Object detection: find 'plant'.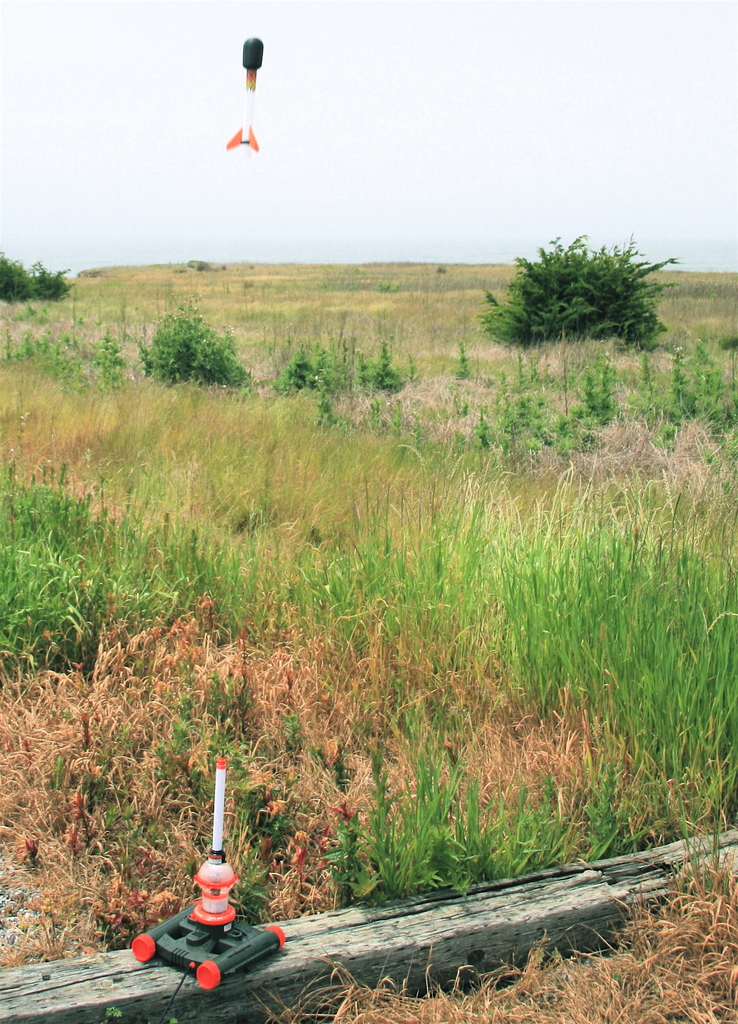
139,311,250,393.
